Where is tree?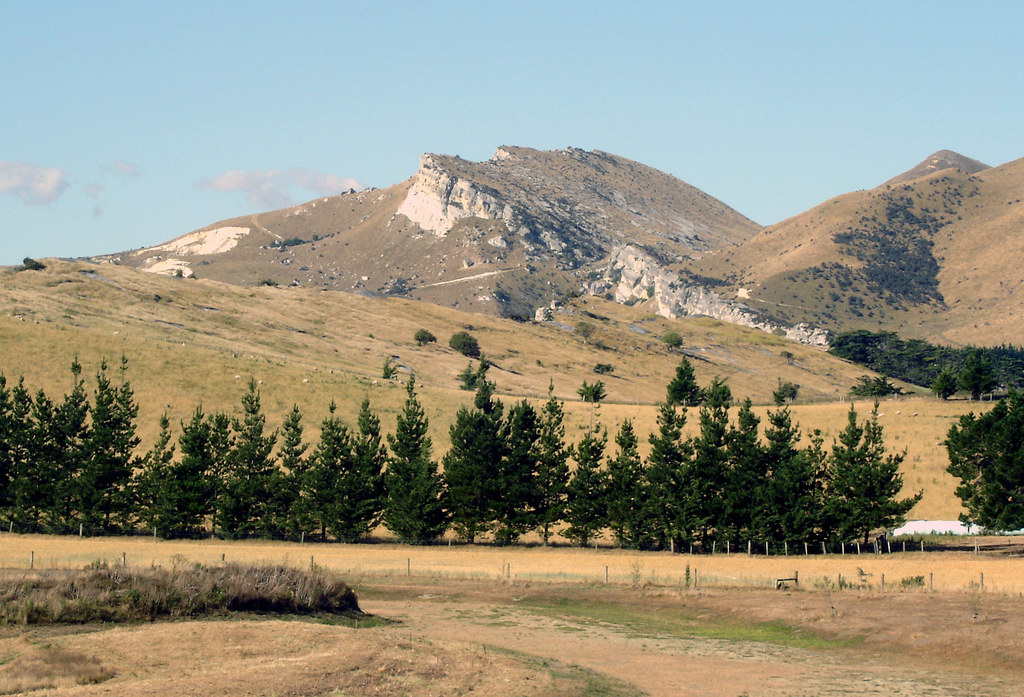
bbox=(380, 370, 449, 545).
